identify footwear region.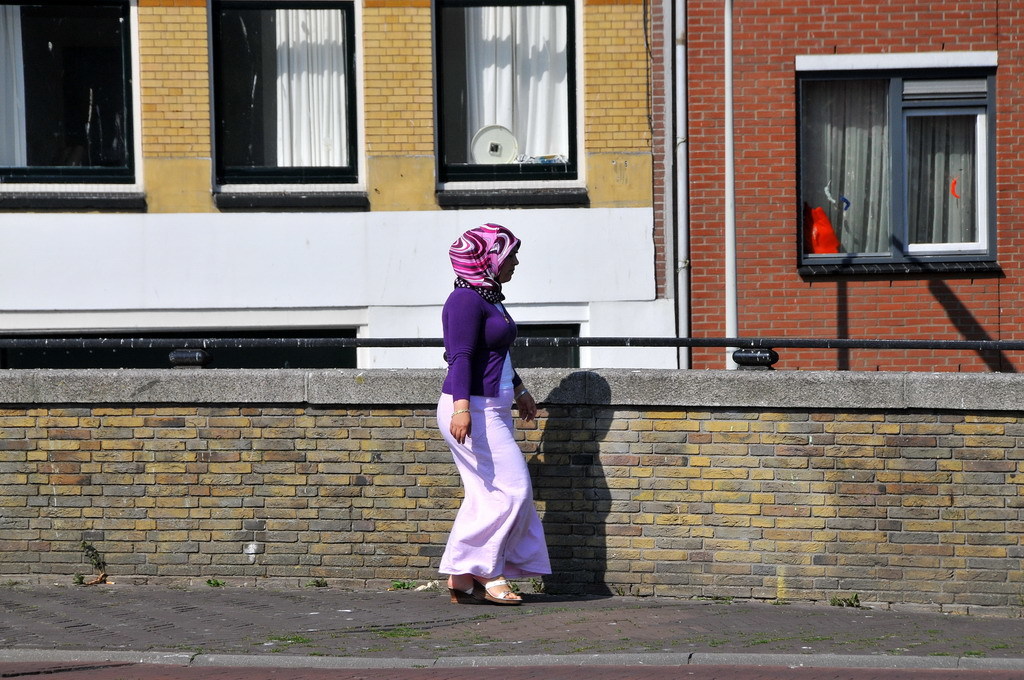
Region: locate(449, 575, 494, 603).
